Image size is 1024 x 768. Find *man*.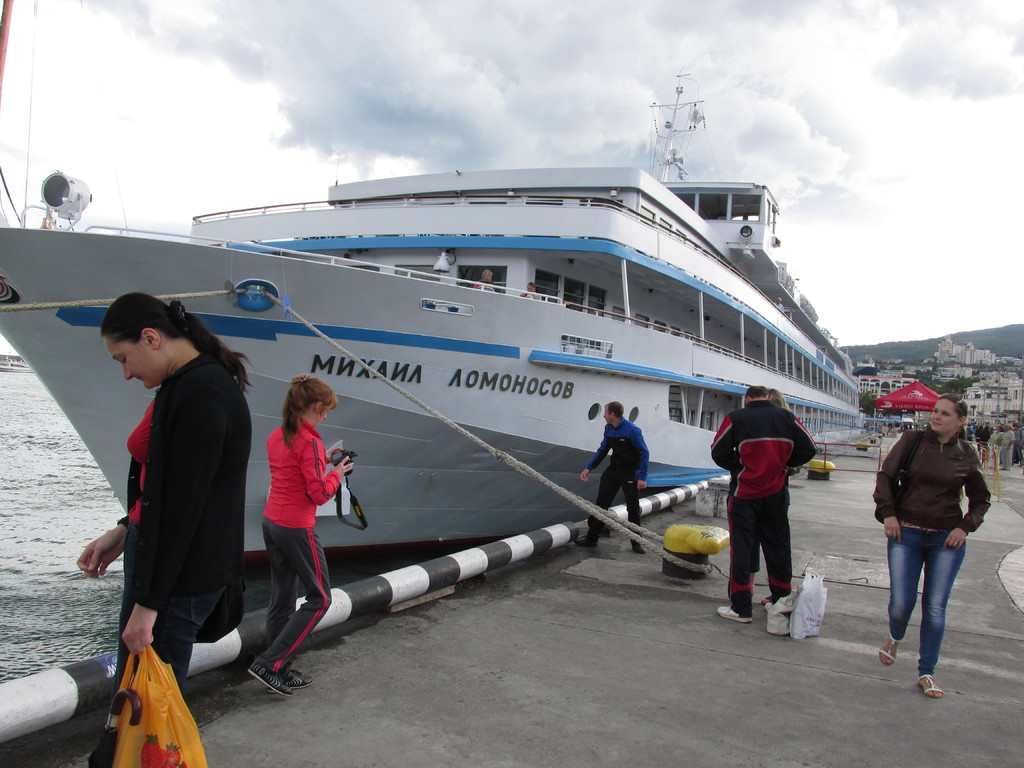
975 419 990 461.
